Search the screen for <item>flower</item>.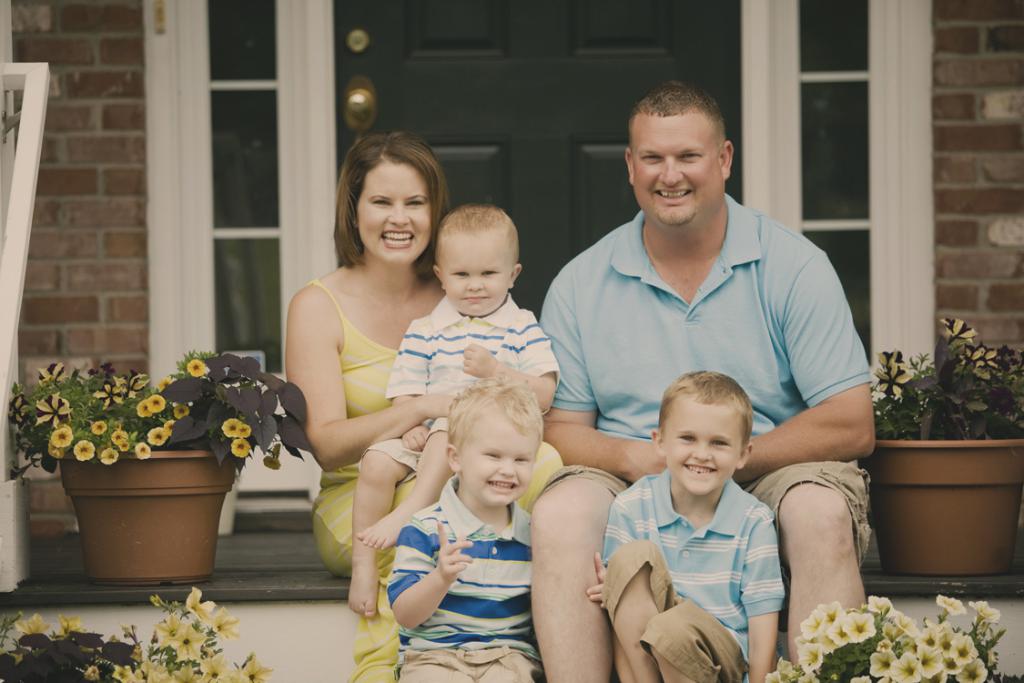
Found at {"left": 877, "top": 345, "right": 908, "bottom": 368}.
